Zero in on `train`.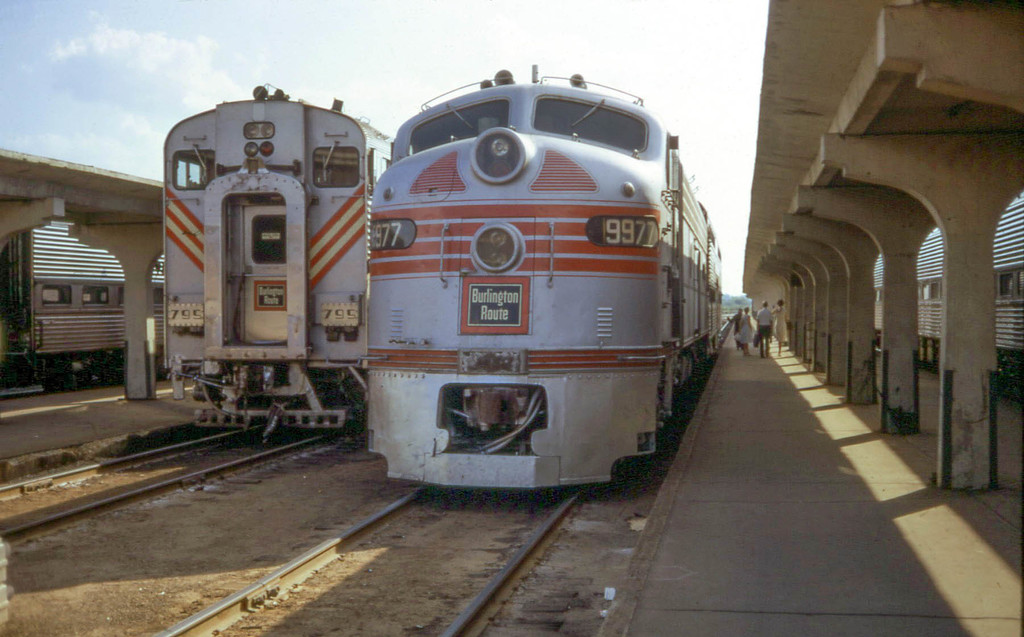
Zeroed in: 164:81:390:439.
